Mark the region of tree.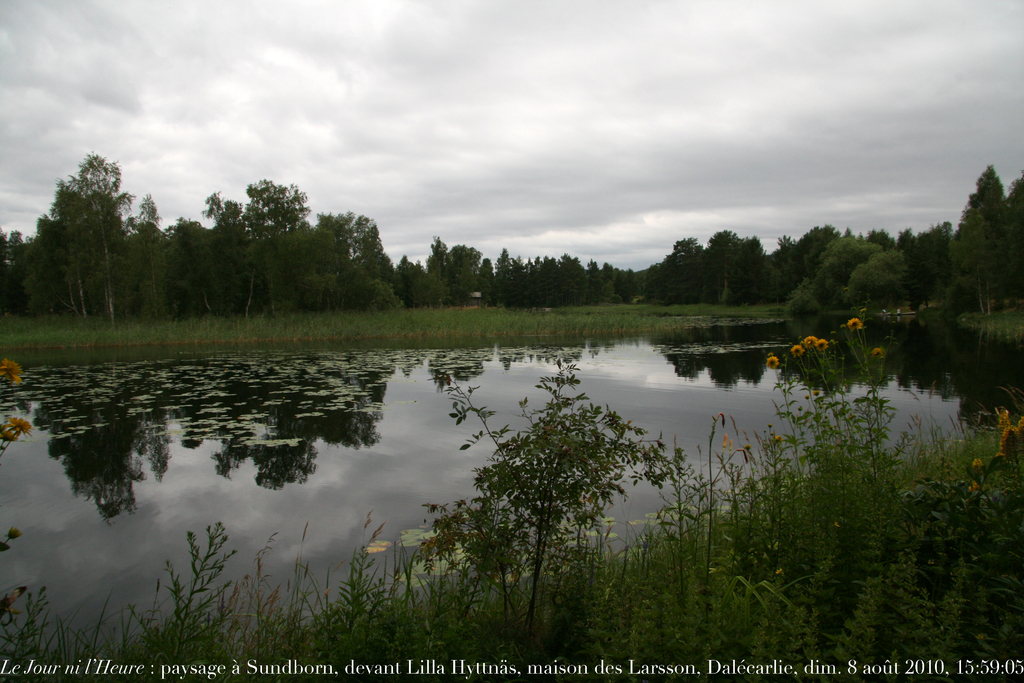
Region: box(386, 254, 404, 309).
